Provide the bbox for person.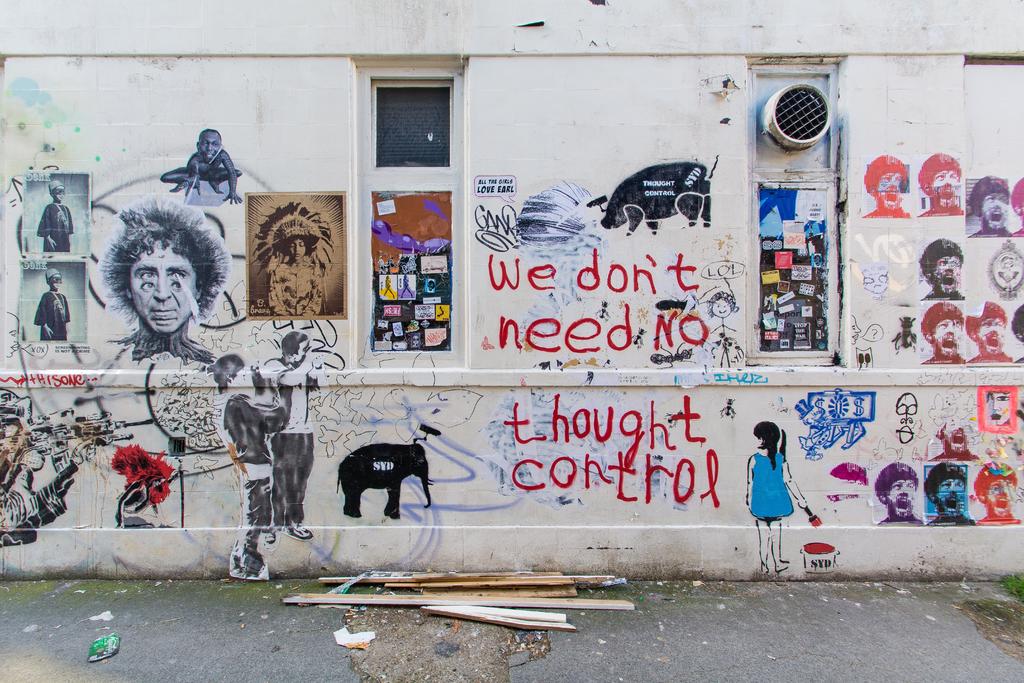
976:381:1023:432.
